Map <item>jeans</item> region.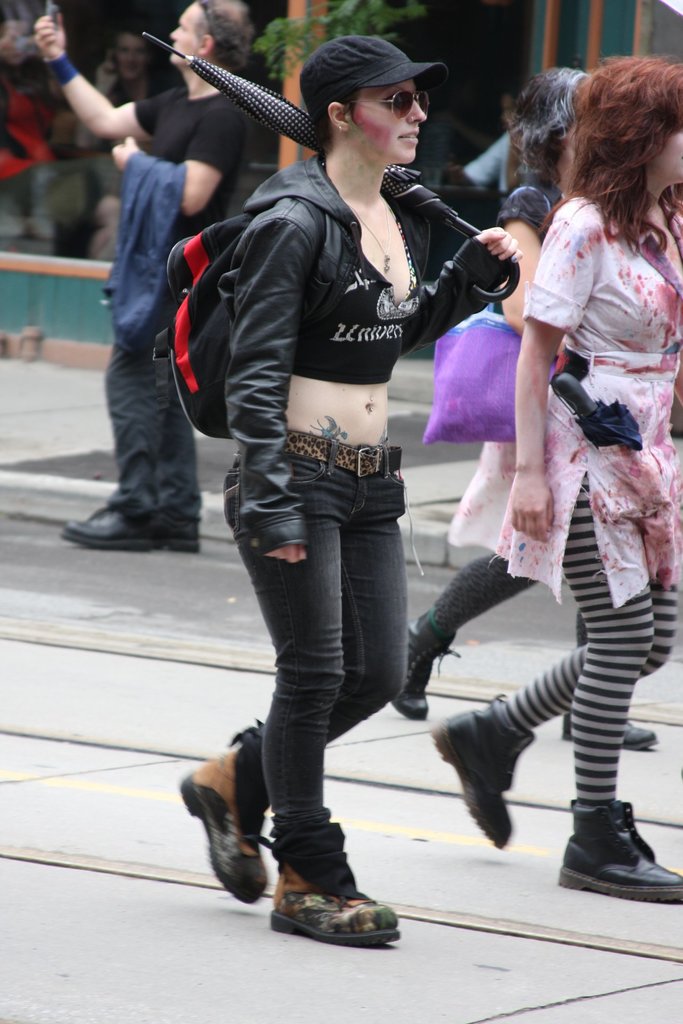
Mapped to (x1=216, y1=429, x2=436, y2=935).
